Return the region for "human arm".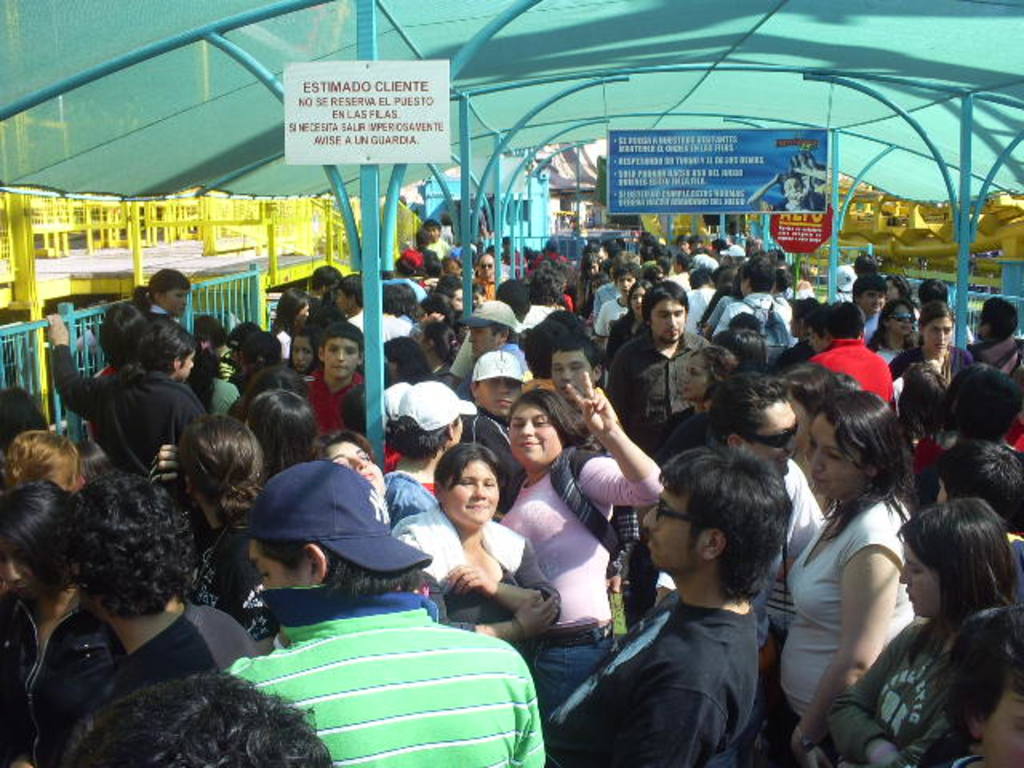
786:522:893:766.
